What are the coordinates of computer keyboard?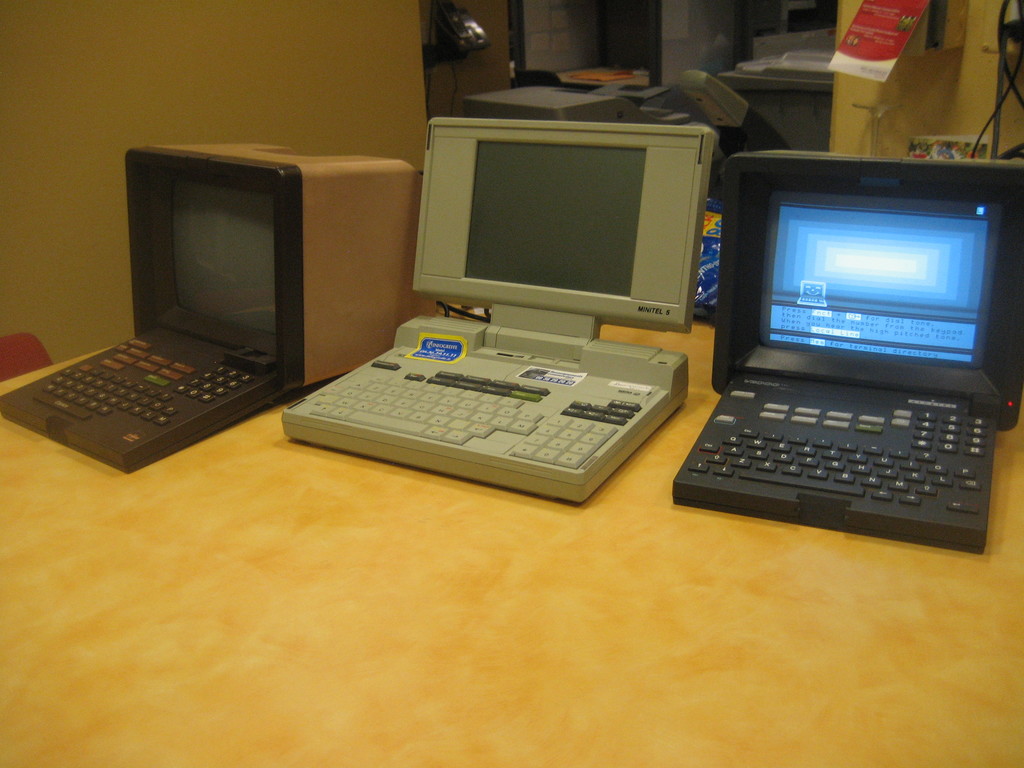
locate(687, 385, 993, 520).
